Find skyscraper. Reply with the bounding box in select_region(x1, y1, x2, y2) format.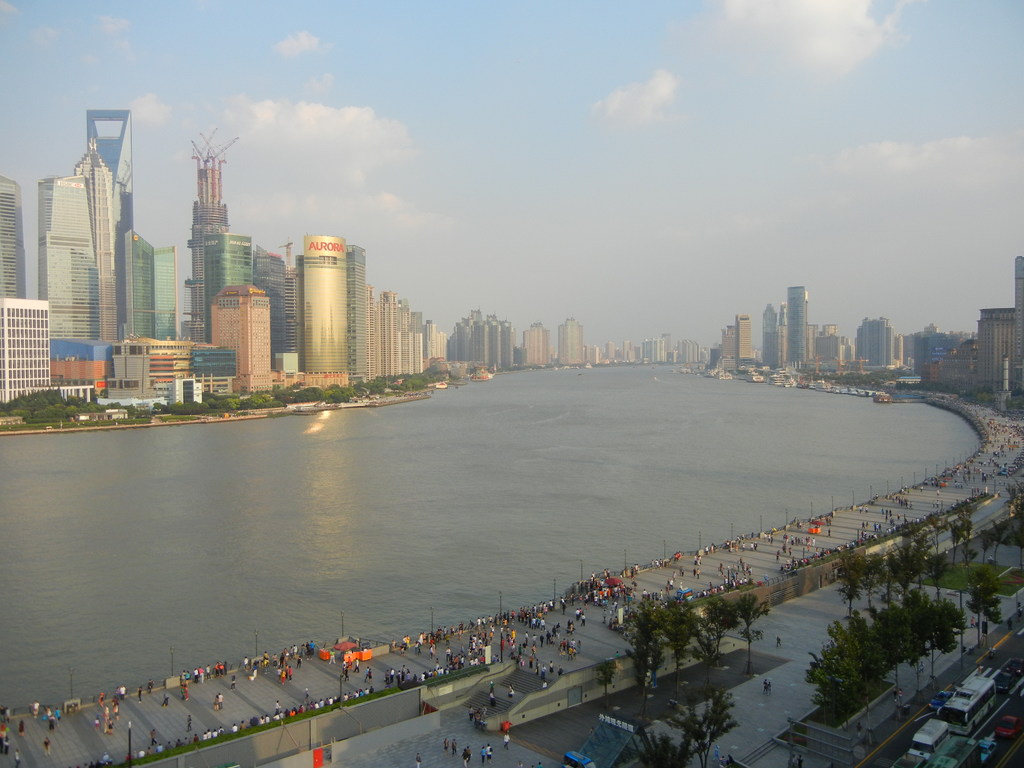
select_region(734, 315, 753, 366).
